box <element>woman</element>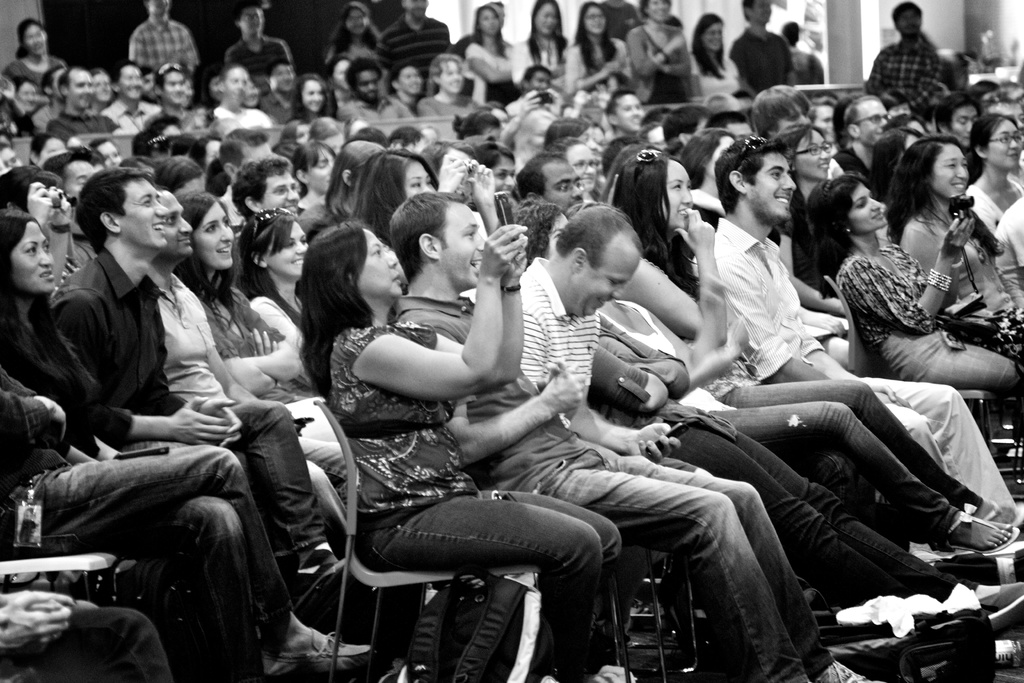
left=775, top=124, right=850, bottom=324
